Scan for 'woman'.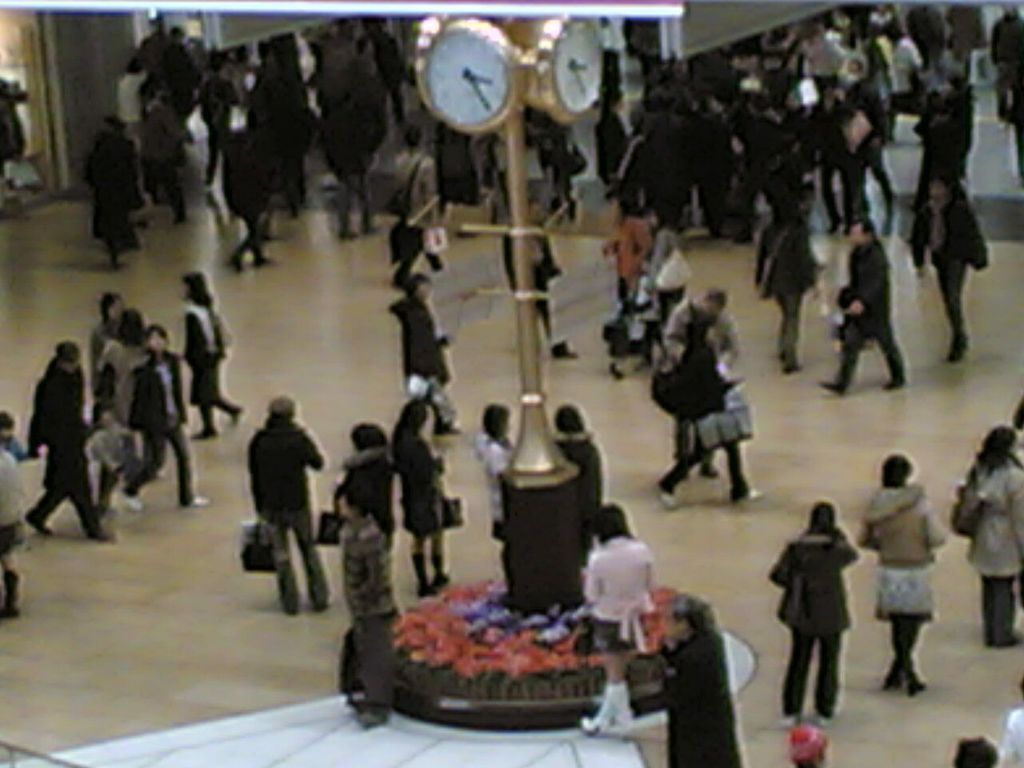
Scan result: (759,499,863,727).
